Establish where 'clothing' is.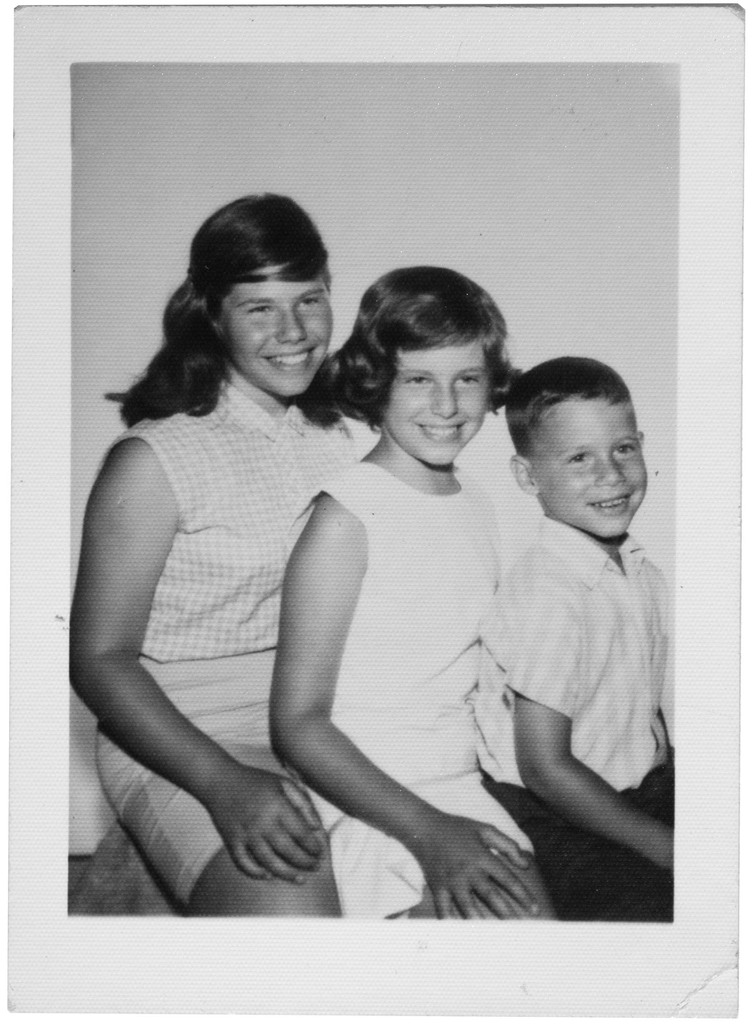
Established at detection(85, 328, 379, 886).
